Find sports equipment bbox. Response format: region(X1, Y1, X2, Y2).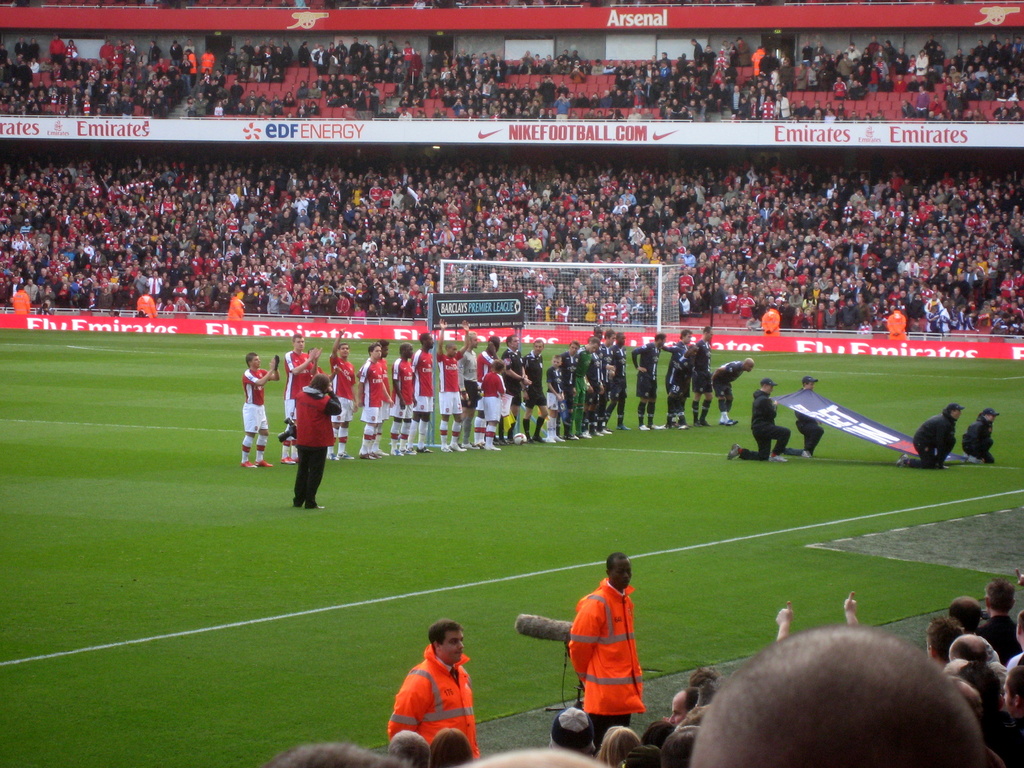
region(280, 458, 296, 465).
